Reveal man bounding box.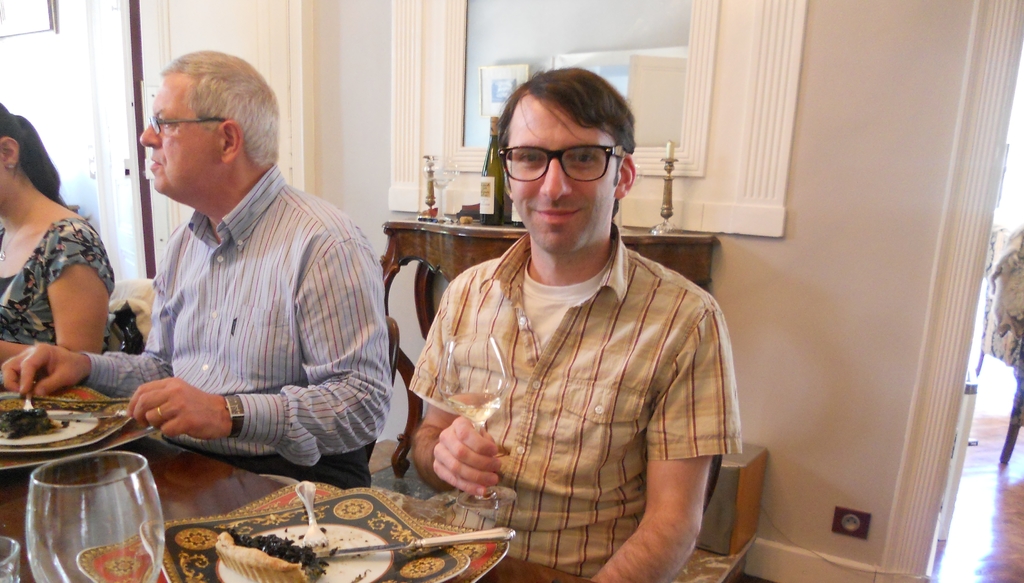
Revealed: 3, 46, 392, 486.
